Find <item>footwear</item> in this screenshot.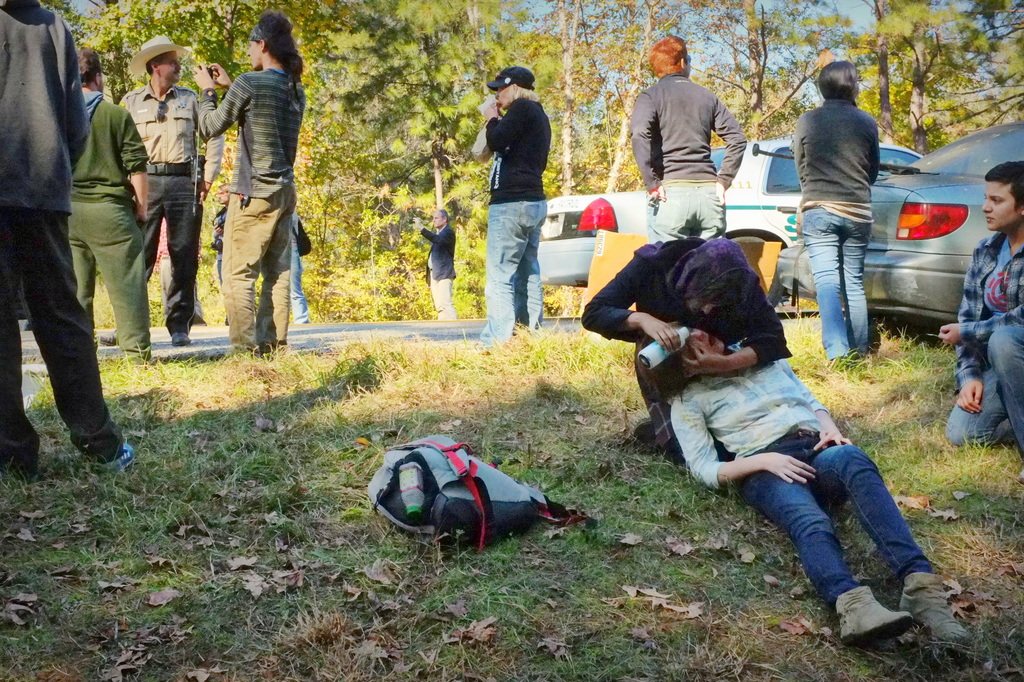
The bounding box for <item>footwear</item> is 830 583 911 645.
